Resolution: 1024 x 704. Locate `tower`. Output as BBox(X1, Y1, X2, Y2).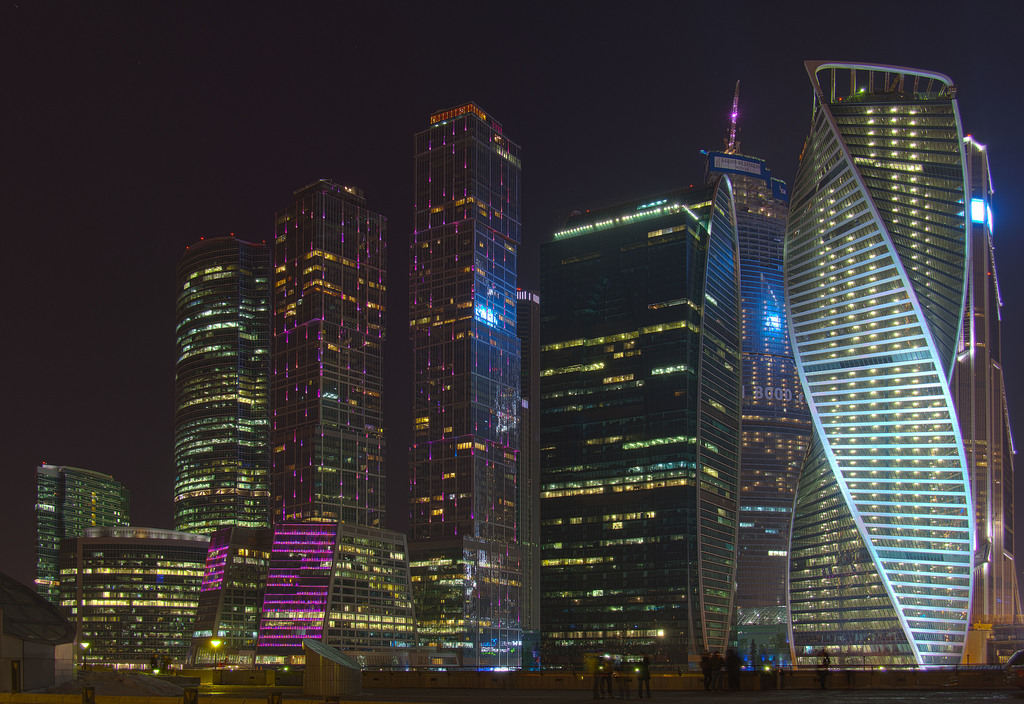
BBox(36, 465, 129, 602).
